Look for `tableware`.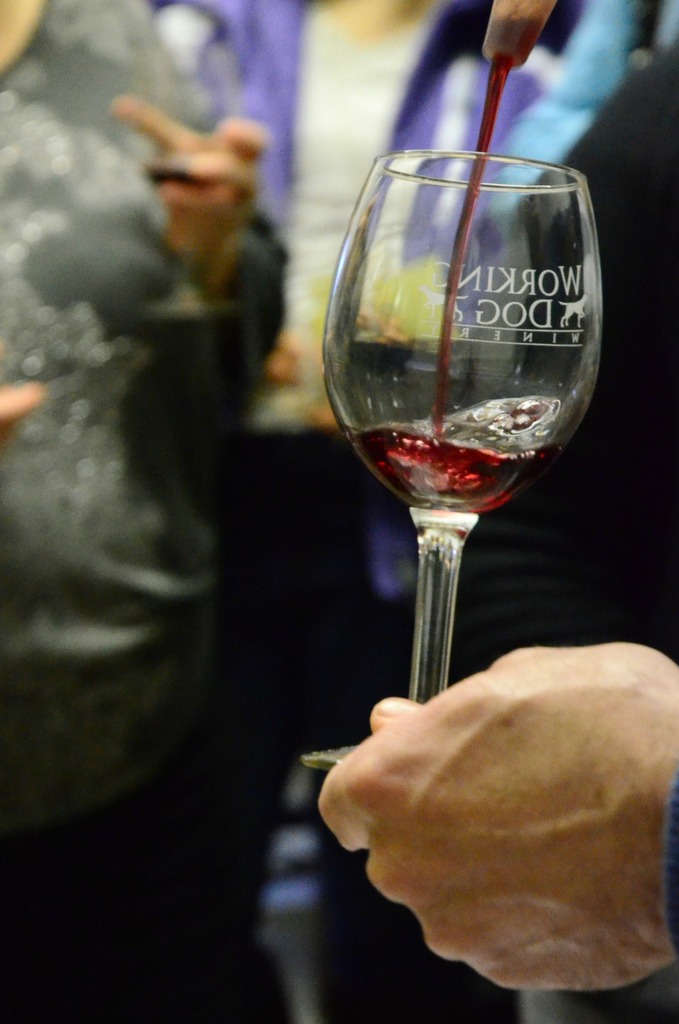
Found: detection(148, 157, 221, 317).
